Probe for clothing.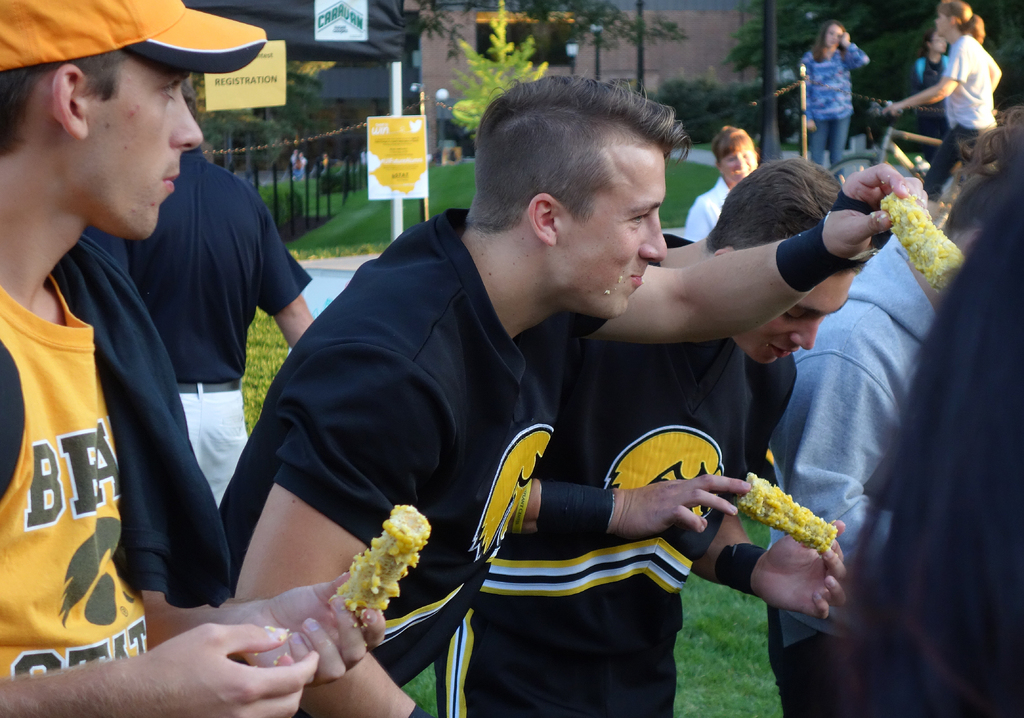
Probe result: {"x1": 909, "y1": 56, "x2": 951, "y2": 161}.
